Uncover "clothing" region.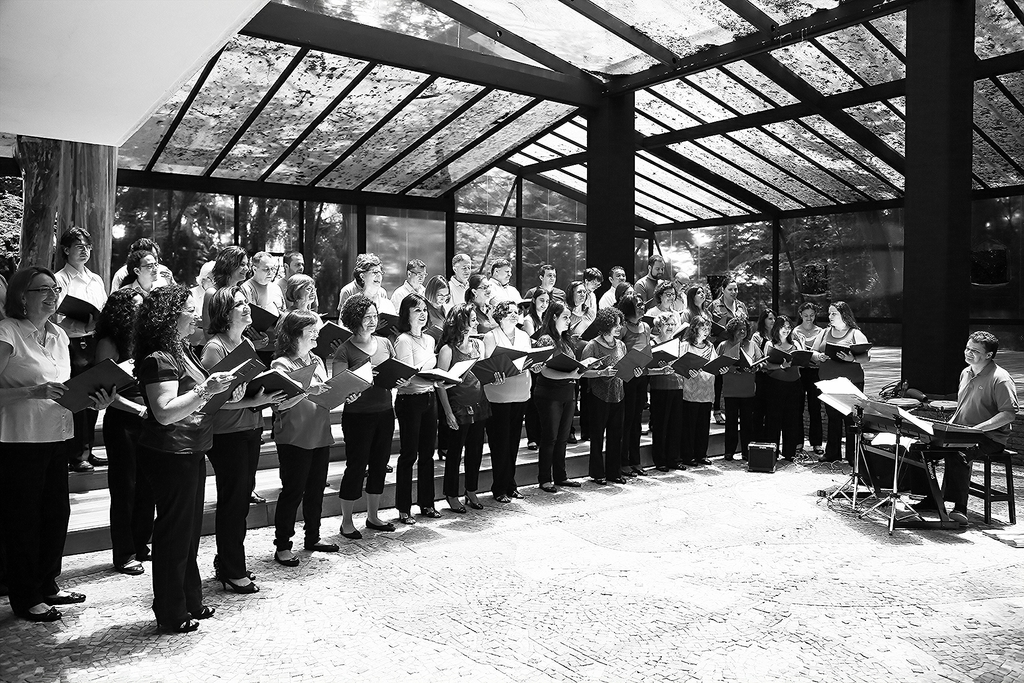
Uncovered: 332, 272, 383, 323.
